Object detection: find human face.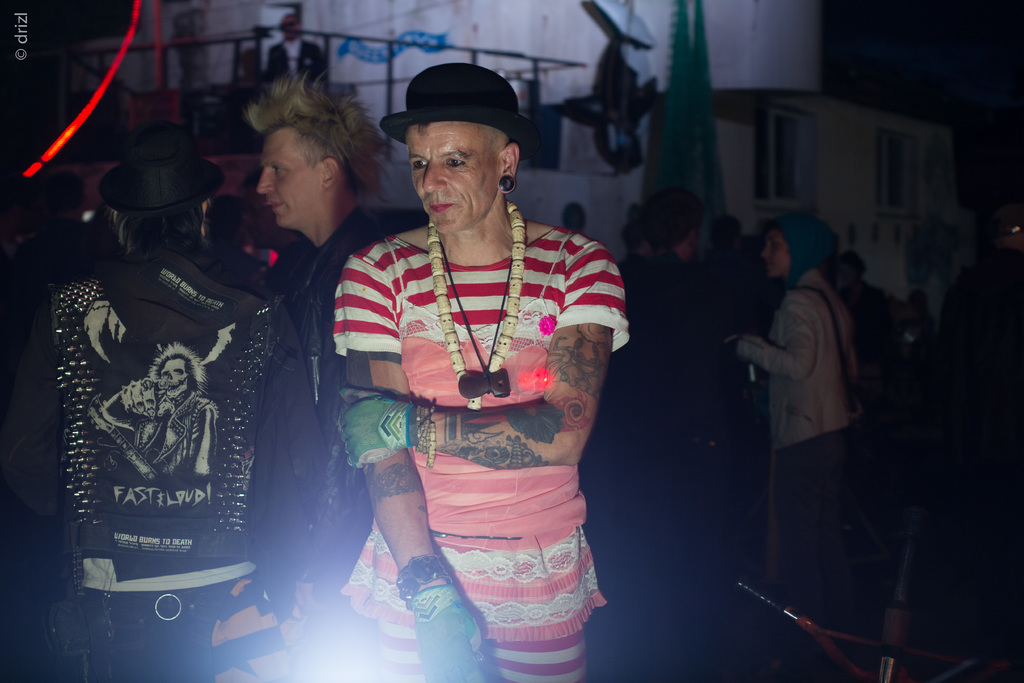
l=258, t=126, r=323, b=226.
